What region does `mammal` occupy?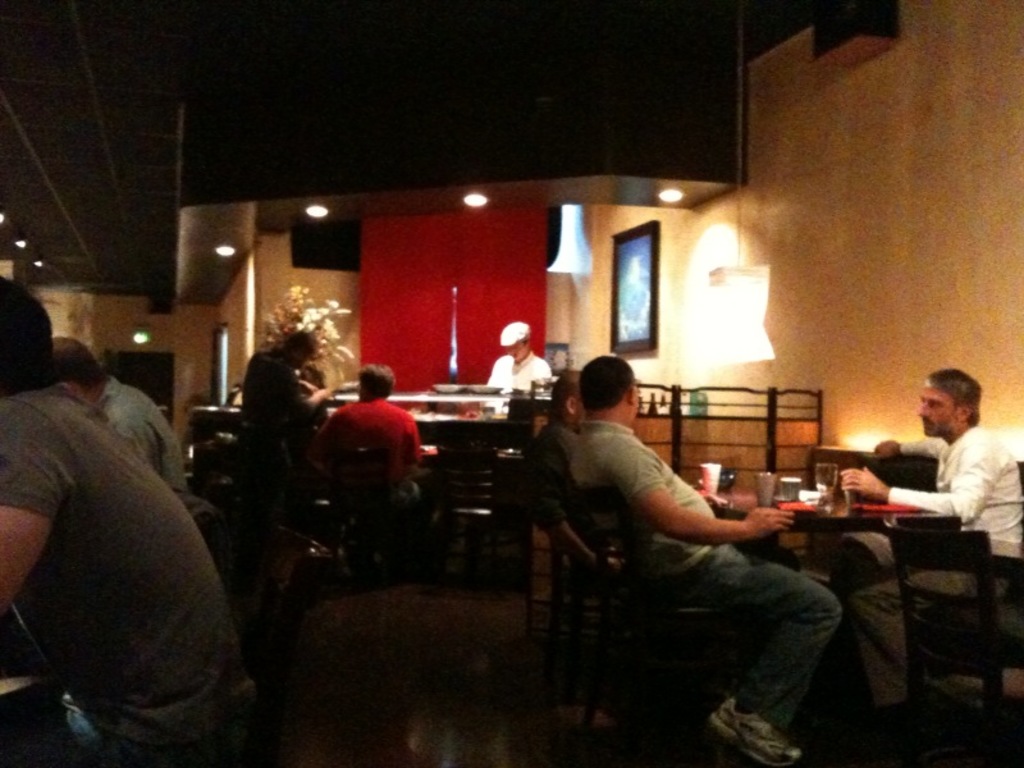
l=563, t=349, r=844, b=767.
